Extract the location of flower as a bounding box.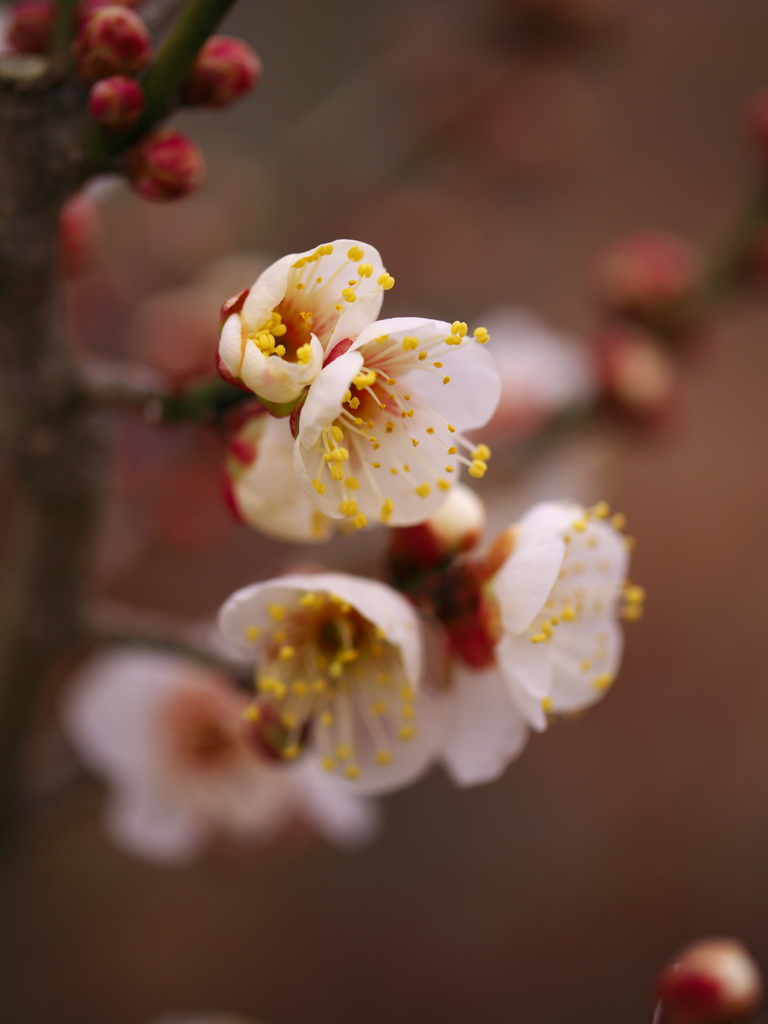
box(429, 495, 648, 733).
